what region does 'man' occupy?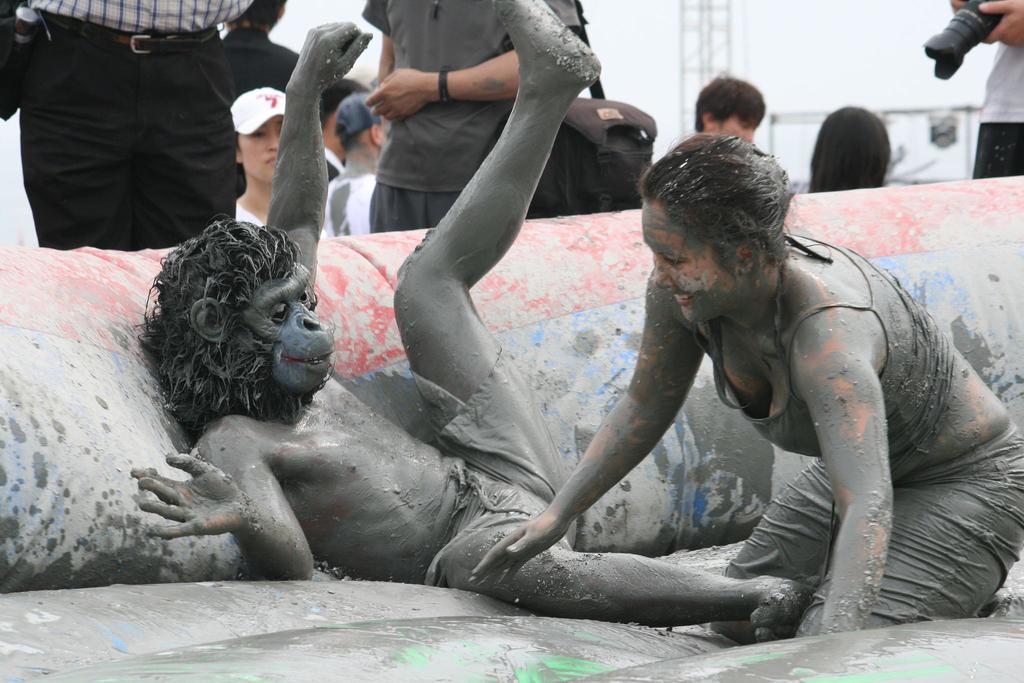
BBox(320, 92, 387, 238).
